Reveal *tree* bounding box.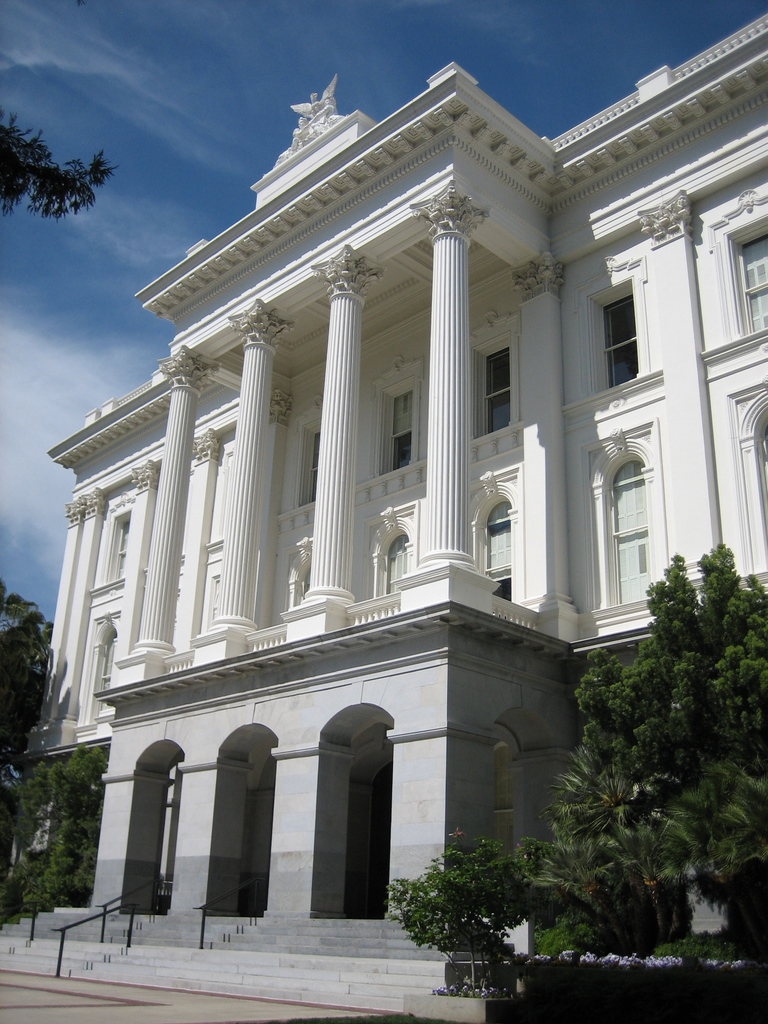
Revealed: rect(2, 106, 121, 221).
